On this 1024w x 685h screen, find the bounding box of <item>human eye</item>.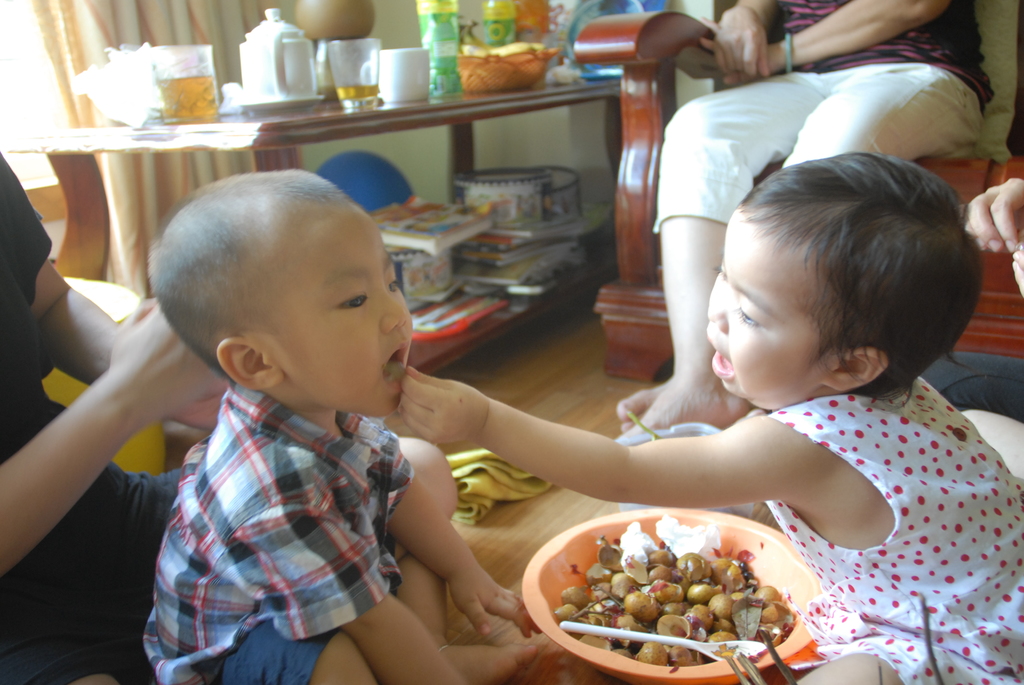
Bounding box: {"left": 388, "top": 275, "right": 403, "bottom": 295}.
